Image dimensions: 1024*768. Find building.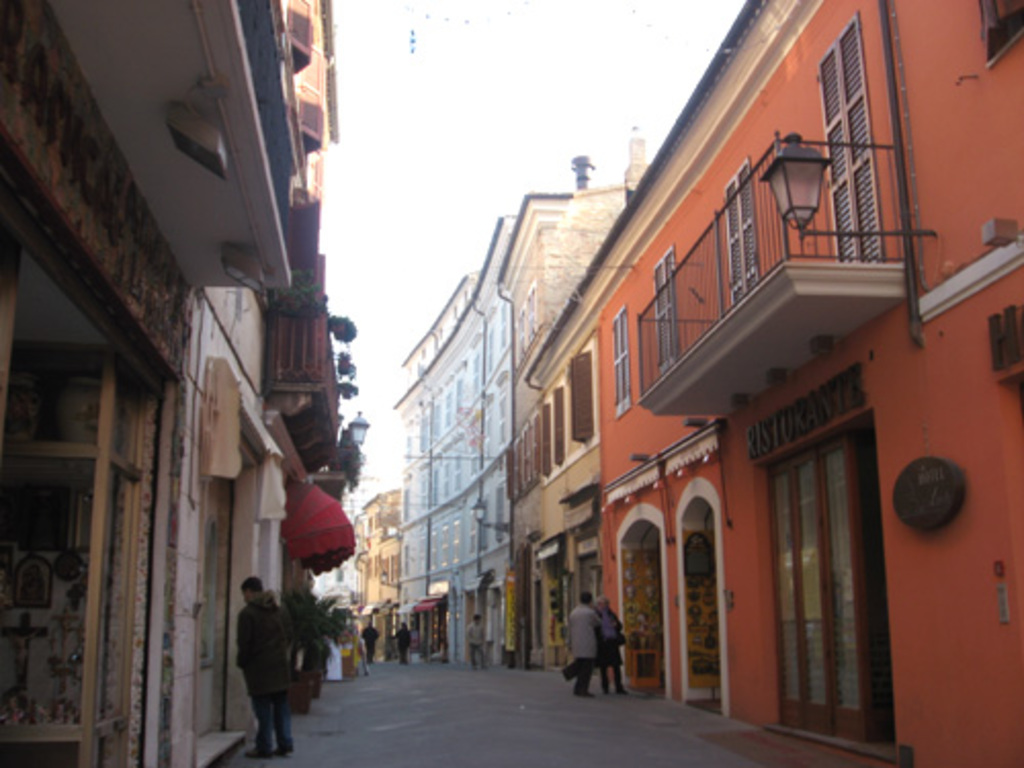
left=393, top=217, right=520, bottom=659.
